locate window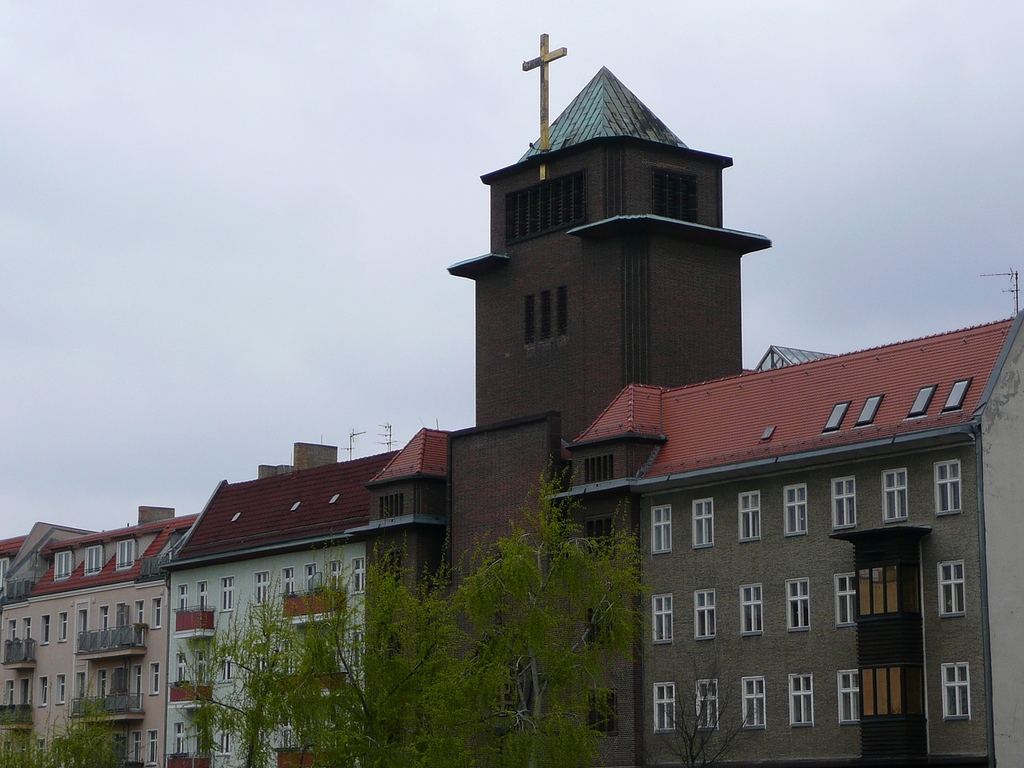
bbox=(254, 569, 272, 605)
